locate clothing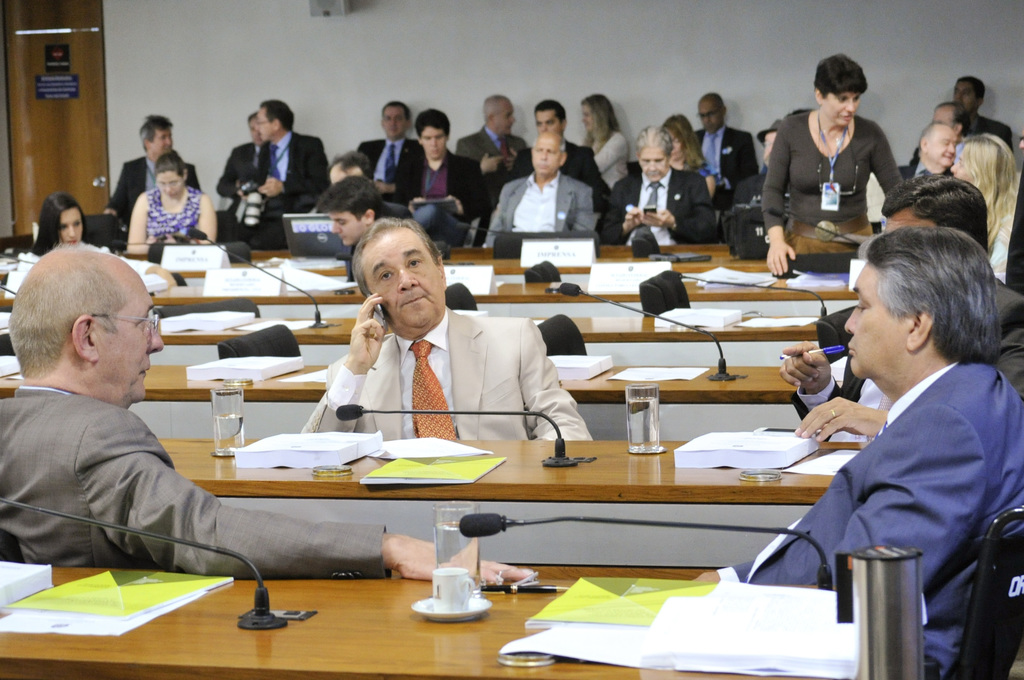
select_region(213, 143, 269, 227)
